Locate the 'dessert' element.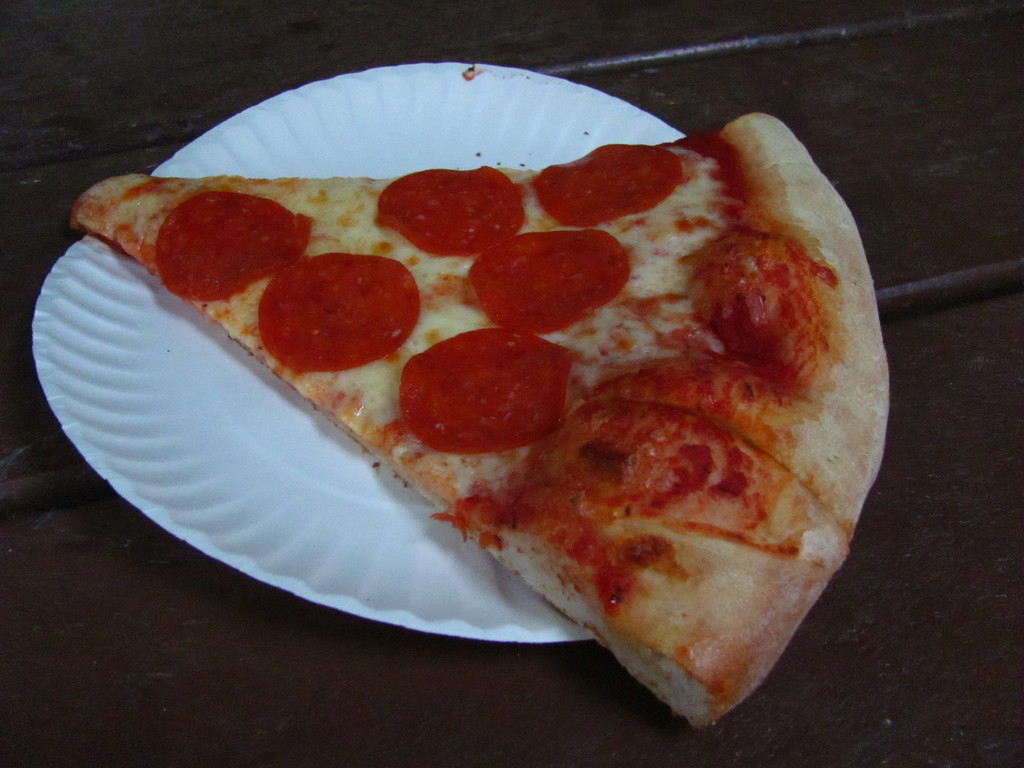
Element bbox: x1=66 y1=111 x2=890 y2=728.
